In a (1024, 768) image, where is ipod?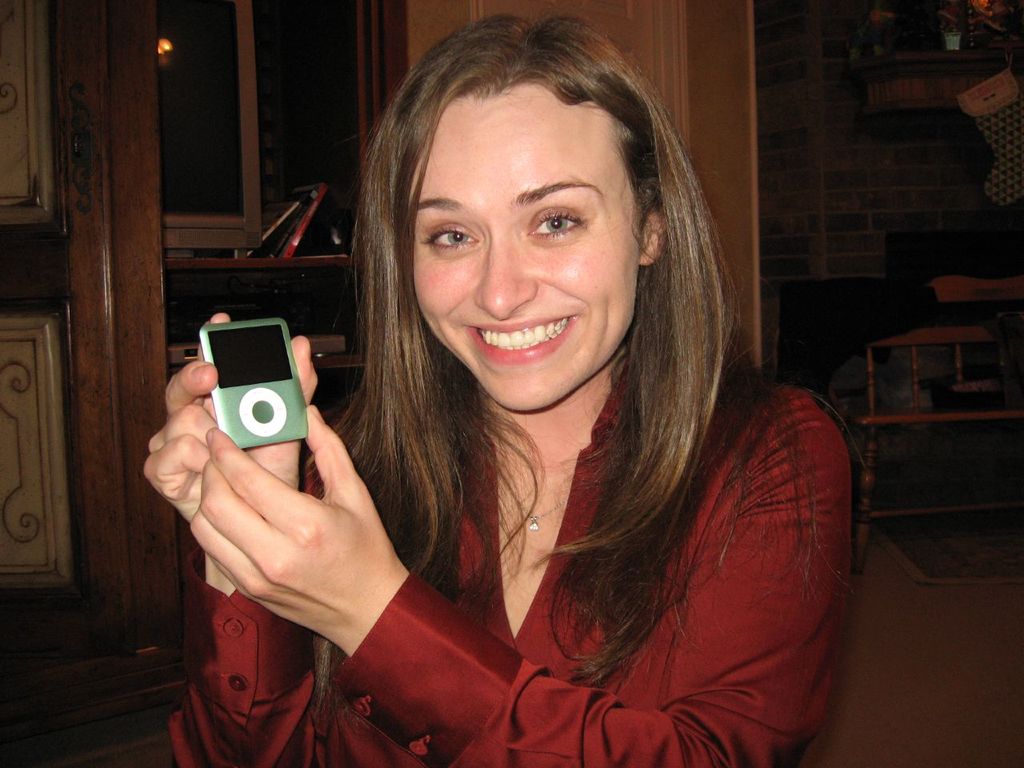
l=198, t=317, r=315, b=447.
